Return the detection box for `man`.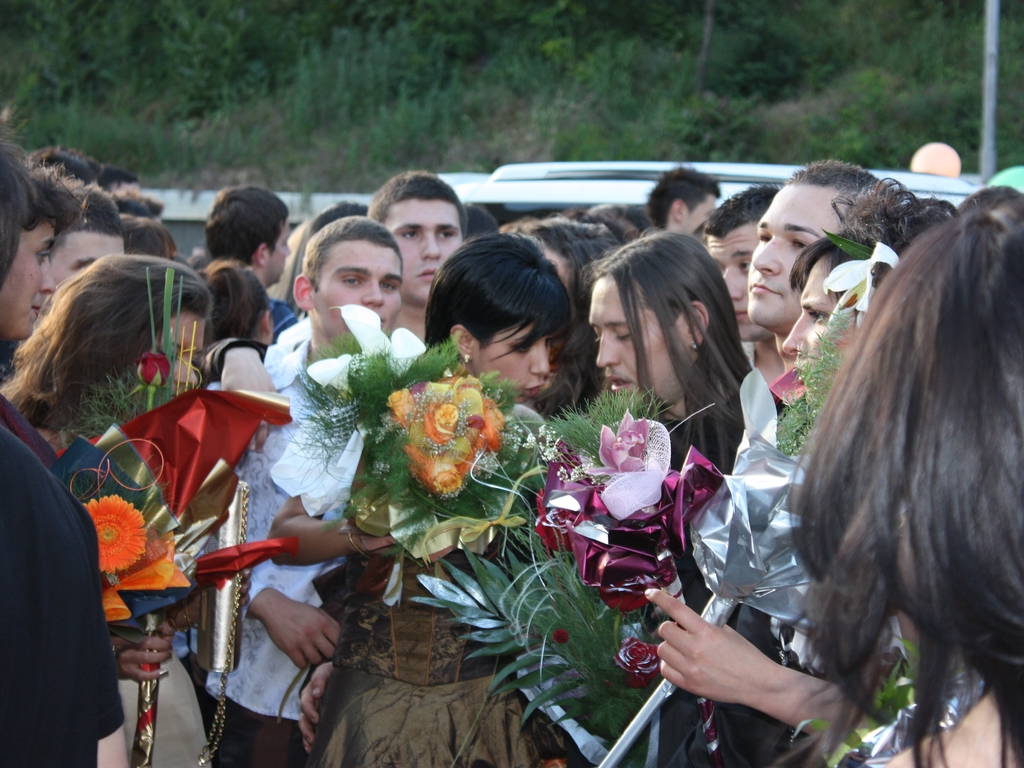
[left=206, top=202, right=400, bottom=760].
